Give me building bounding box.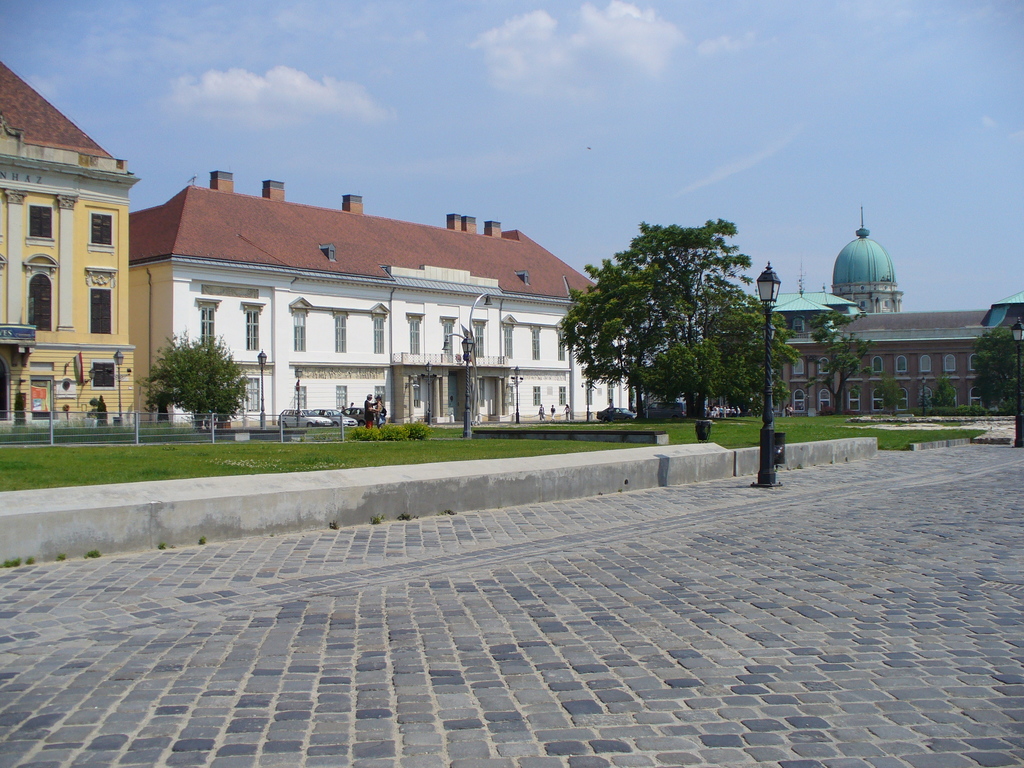
crop(706, 208, 1023, 415).
